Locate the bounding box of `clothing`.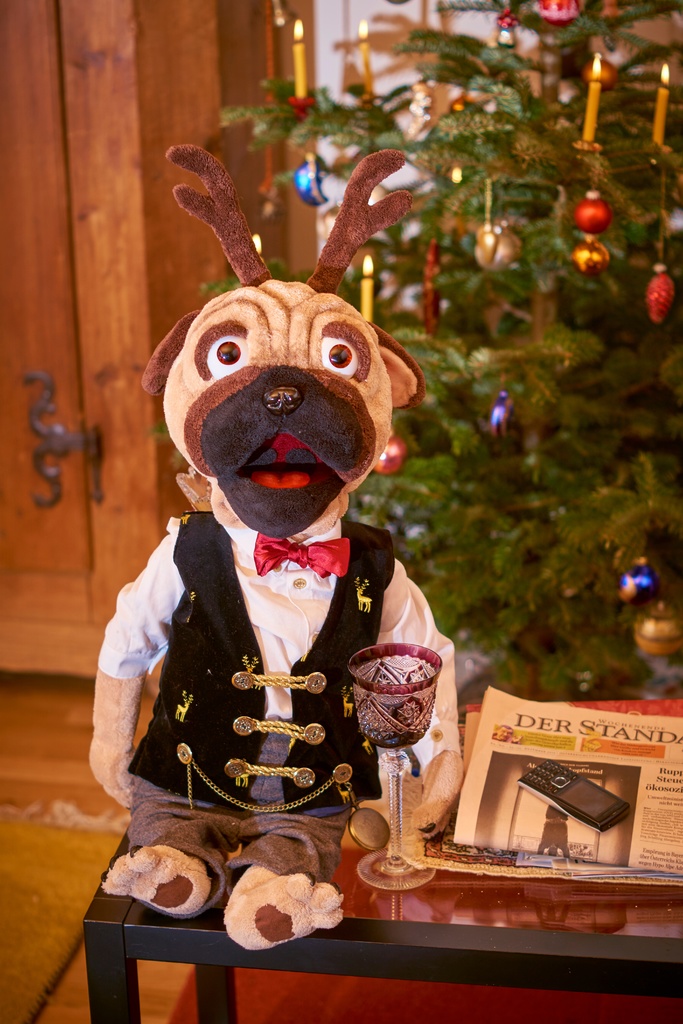
Bounding box: (x1=101, y1=476, x2=434, y2=885).
